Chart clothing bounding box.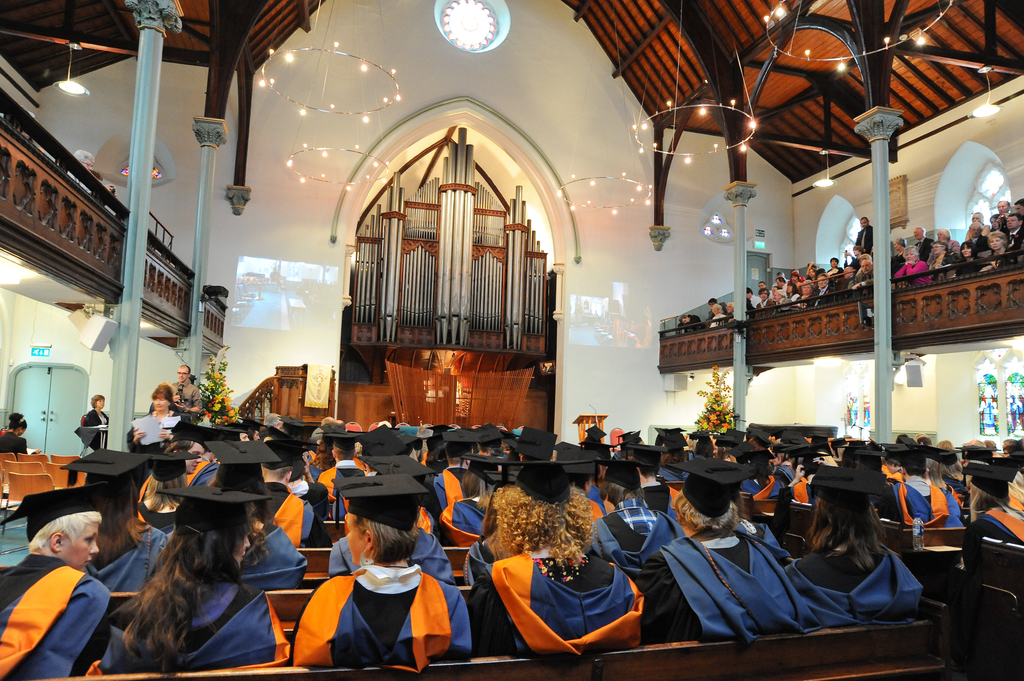
Charted: (left=931, top=250, right=952, bottom=264).
